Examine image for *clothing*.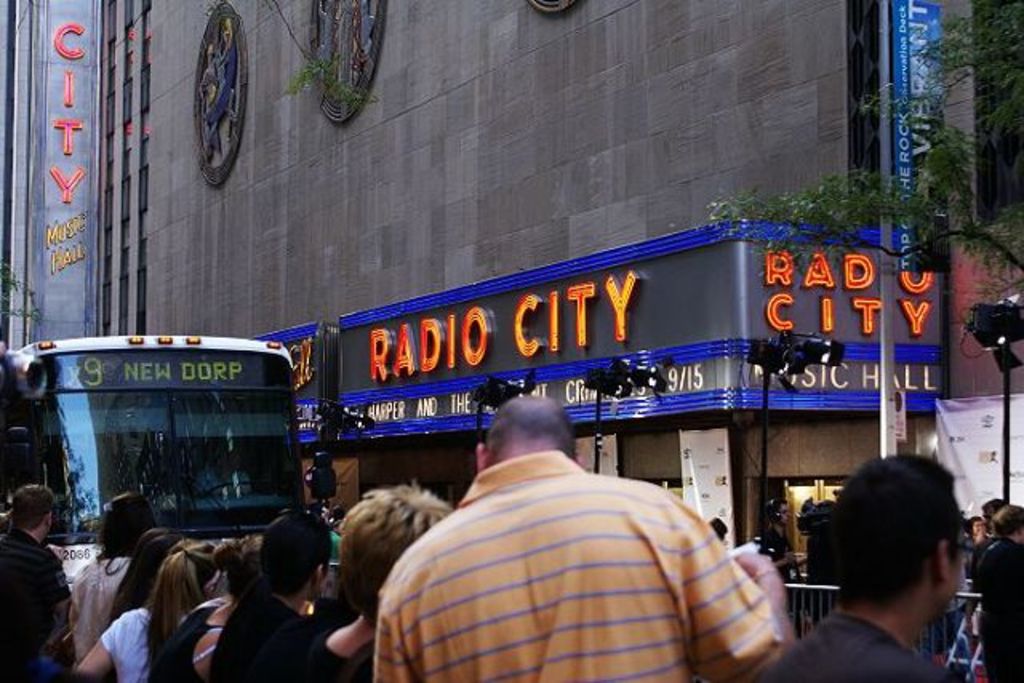
Examination result: 0:526:72:681.
